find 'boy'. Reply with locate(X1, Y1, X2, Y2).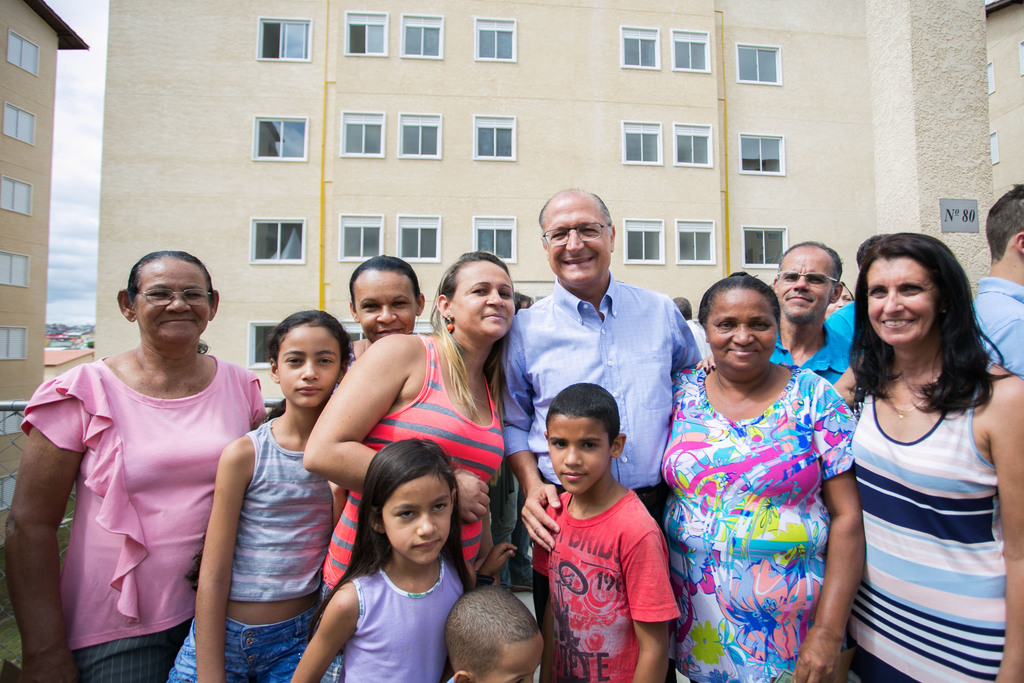
locate(448, 585, 552, 682).
